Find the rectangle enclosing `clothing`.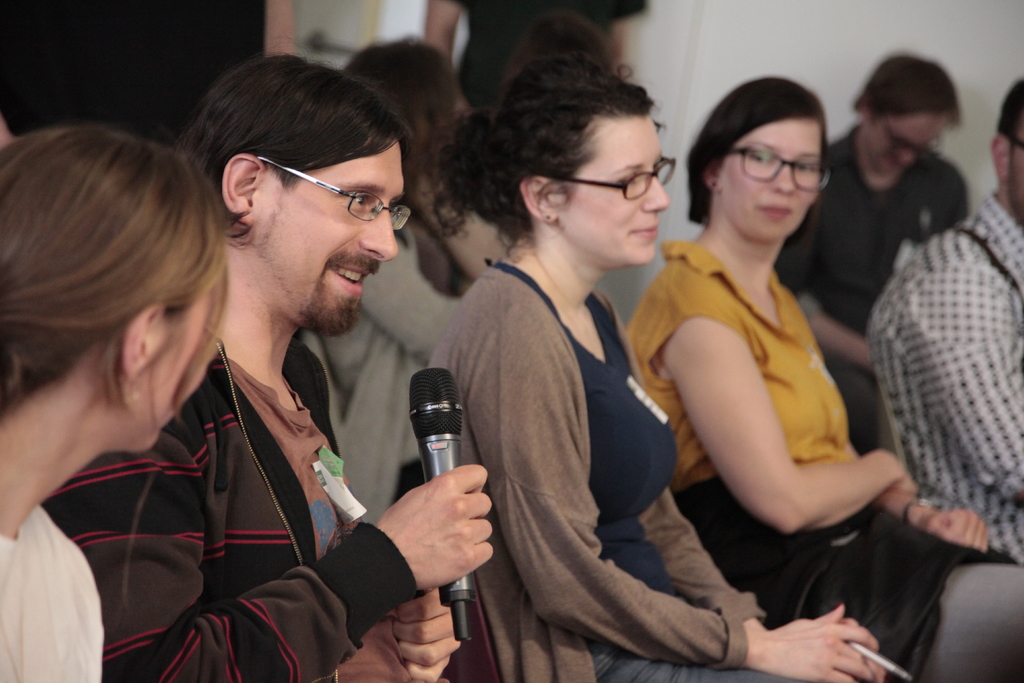
<region>300, 227, 475, 526</region>.
